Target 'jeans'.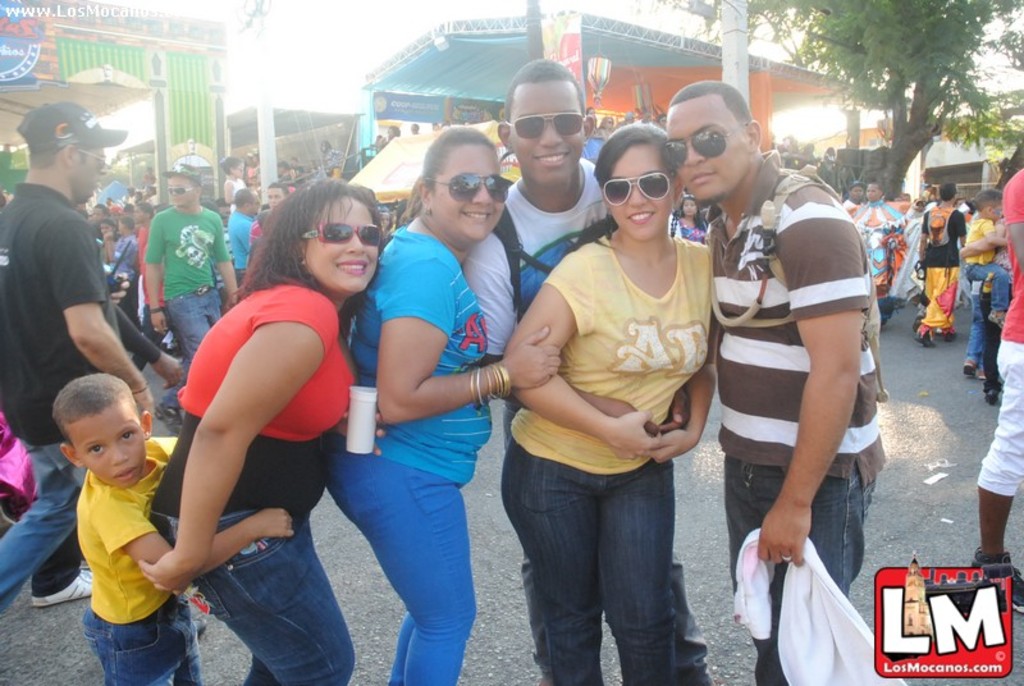
Target region: select_region(963, 293, 984, 370).
